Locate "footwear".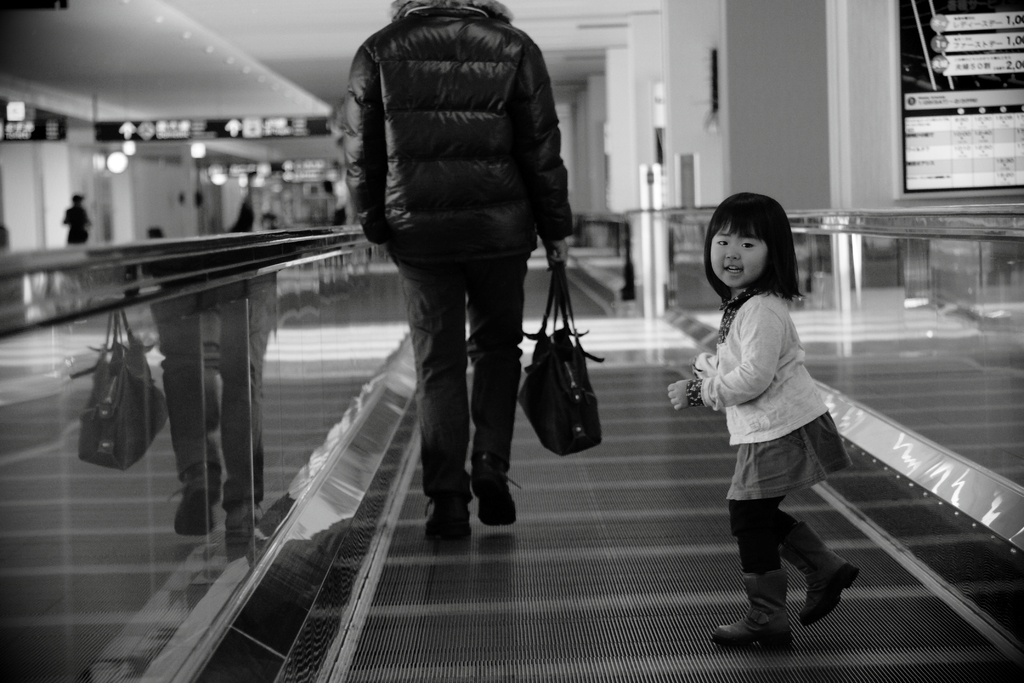
Bounding box: locate(771, 519, 858, 630).
